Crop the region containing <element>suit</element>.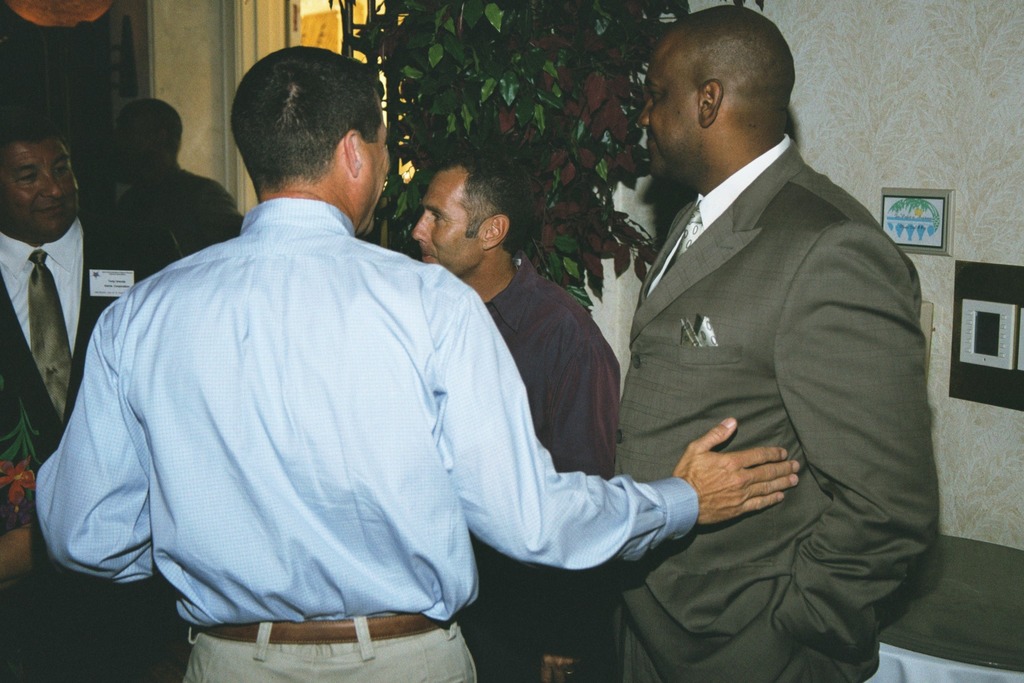
Crop region: Rect(567, 55, 943, 633).
